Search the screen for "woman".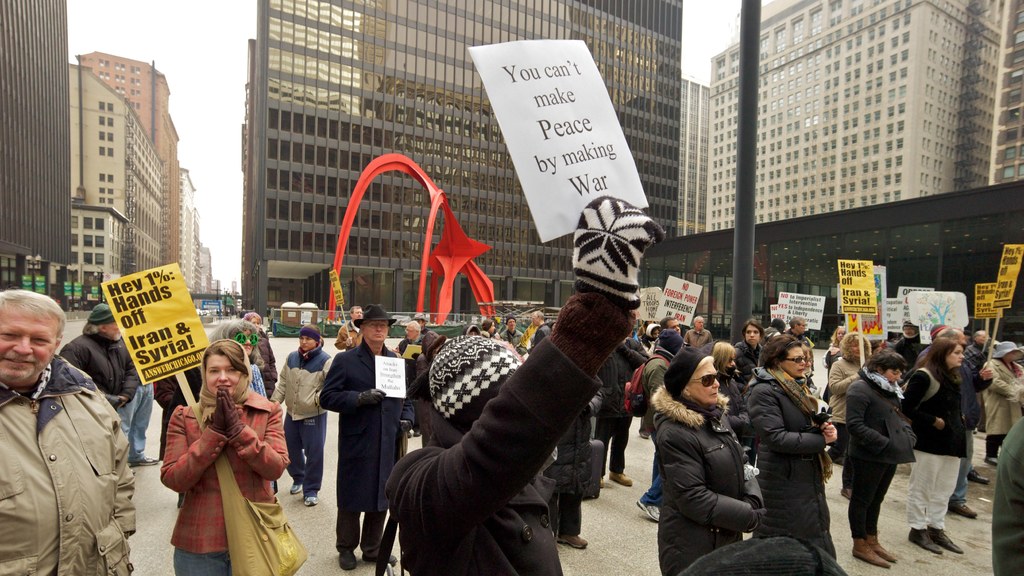
Found at (left=904, top=335, right=974, bottom=559).
